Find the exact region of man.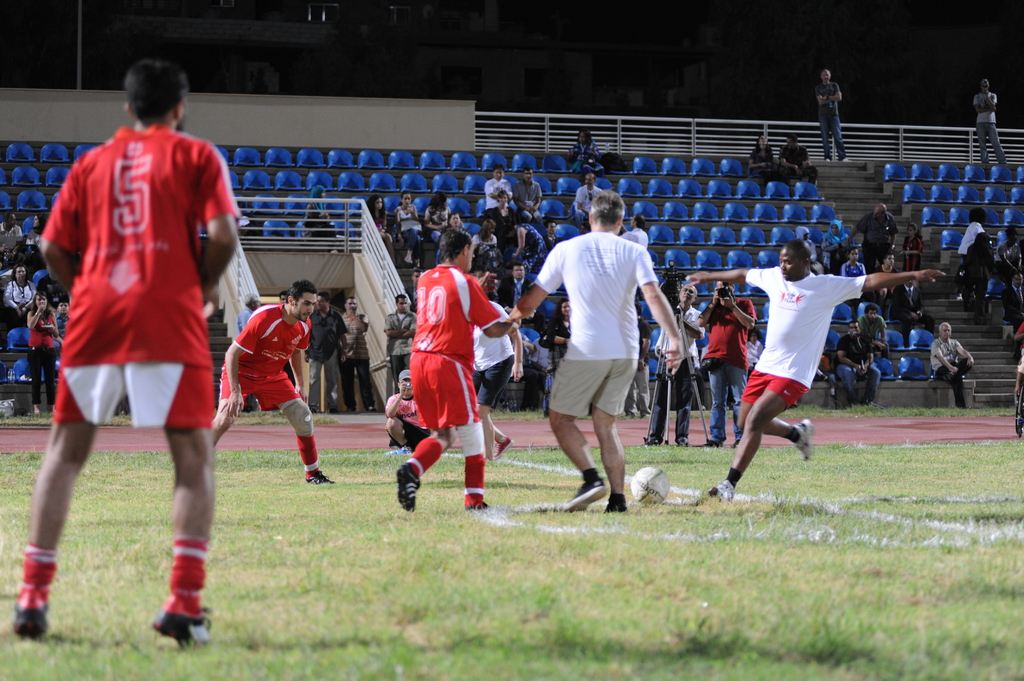
Exact region: x1=568 y1=166 x2=607 y2=226.
